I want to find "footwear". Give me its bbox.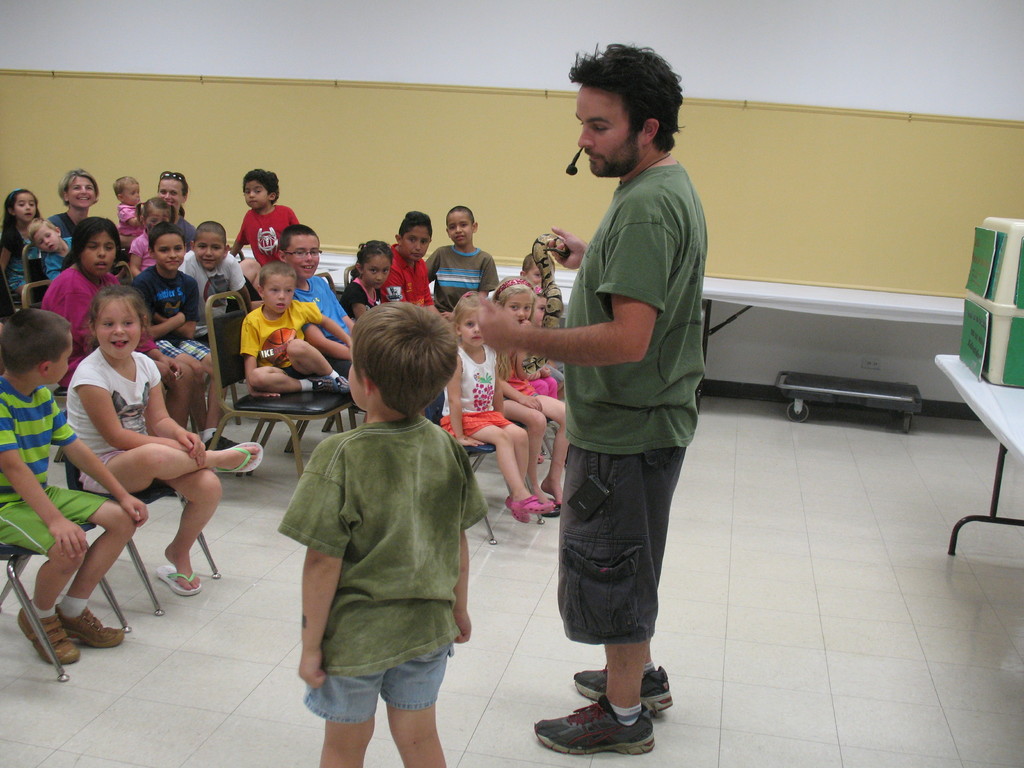
{"x1": 205, "y1": 429, "x2": 242, "y2": 452}.
